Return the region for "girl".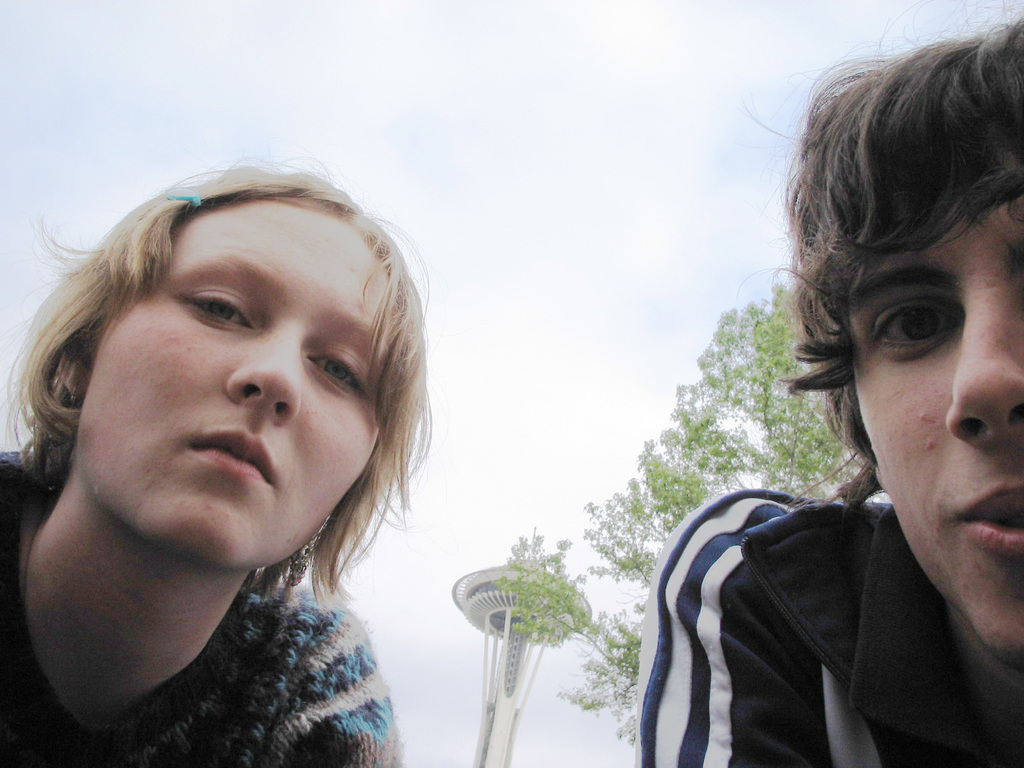
rect(0, 148, 431, 767).
